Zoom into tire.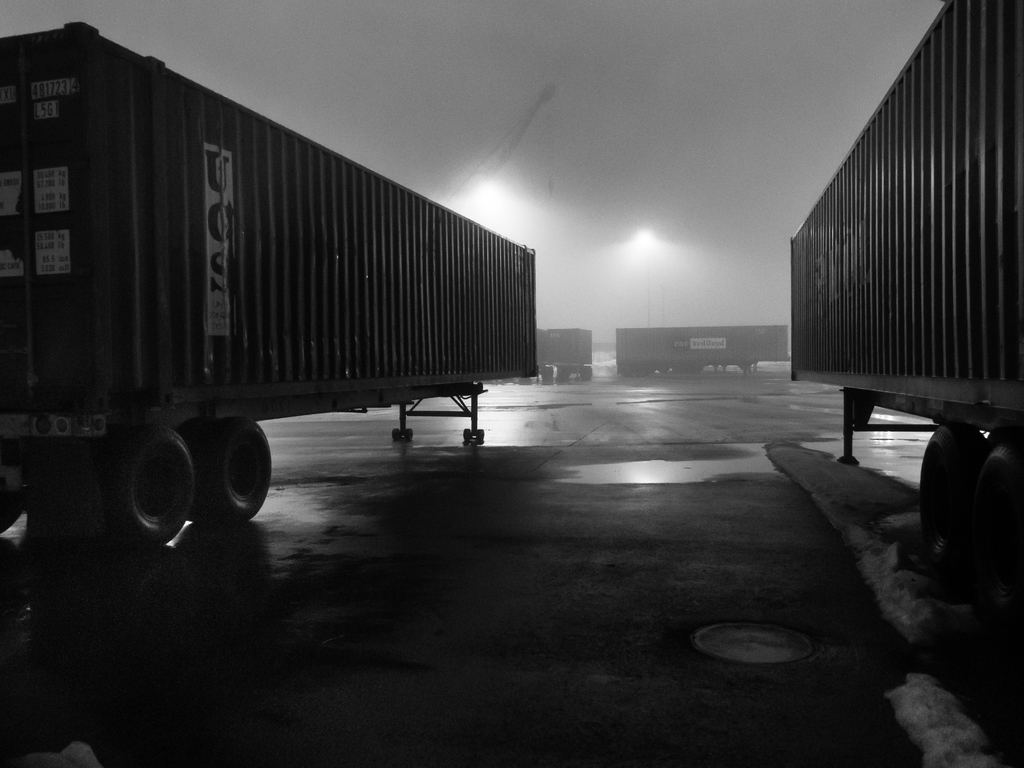
Zoom target: 104 428 202 547.
